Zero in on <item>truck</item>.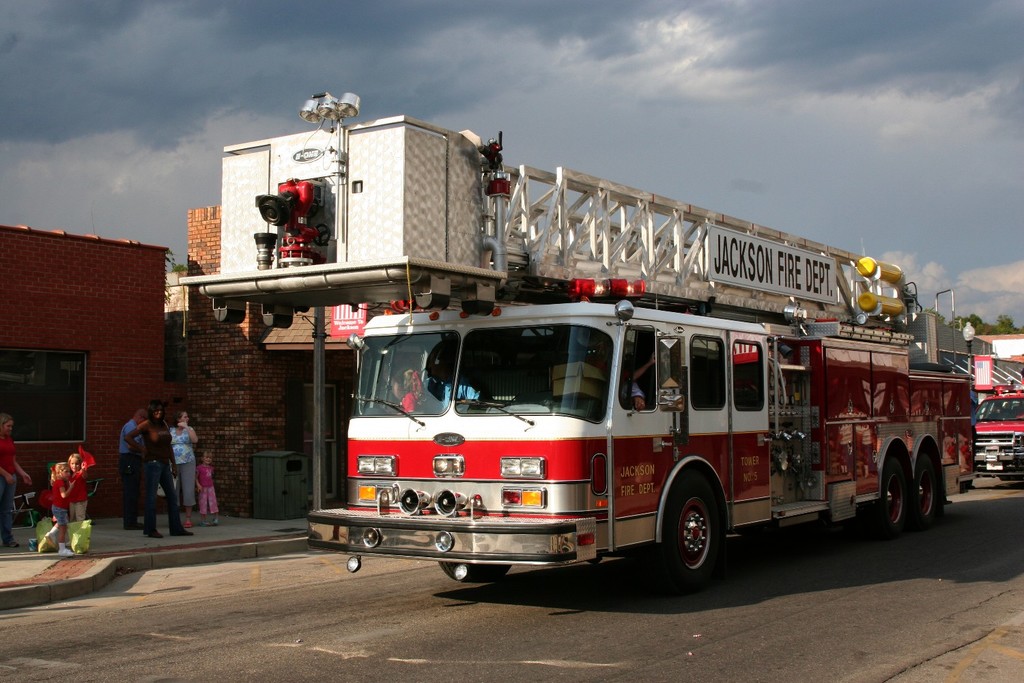
Zeroed in: Rect(971, 378, 1023, 488).
